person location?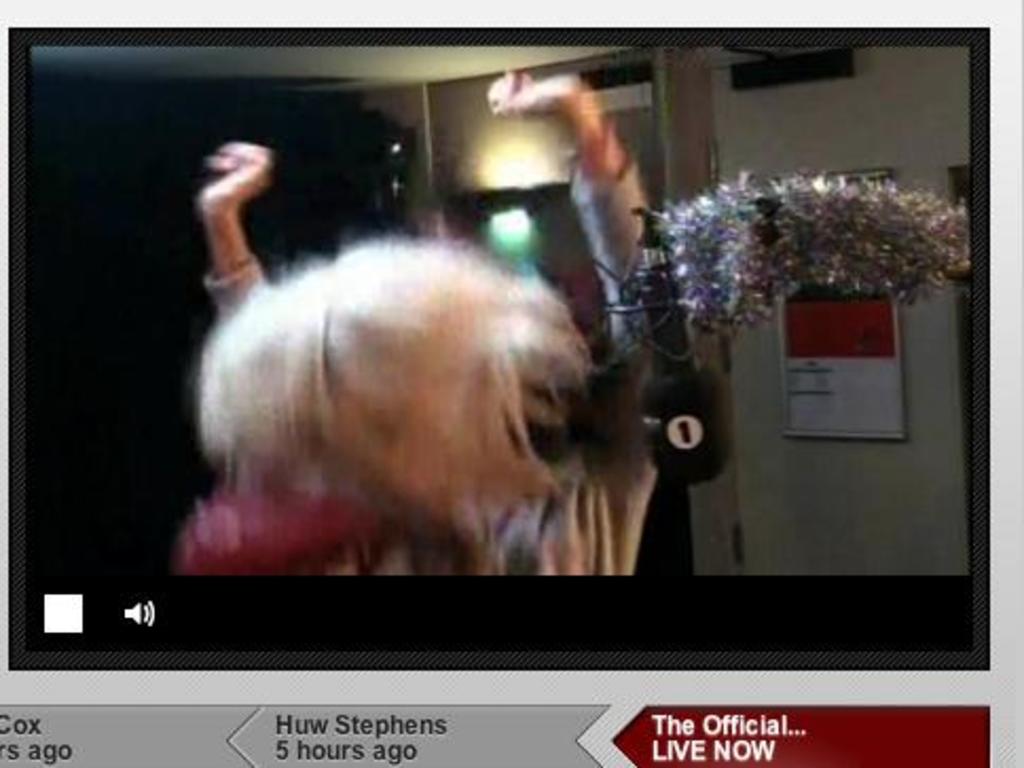
crop(163, 63, 662, 575)
